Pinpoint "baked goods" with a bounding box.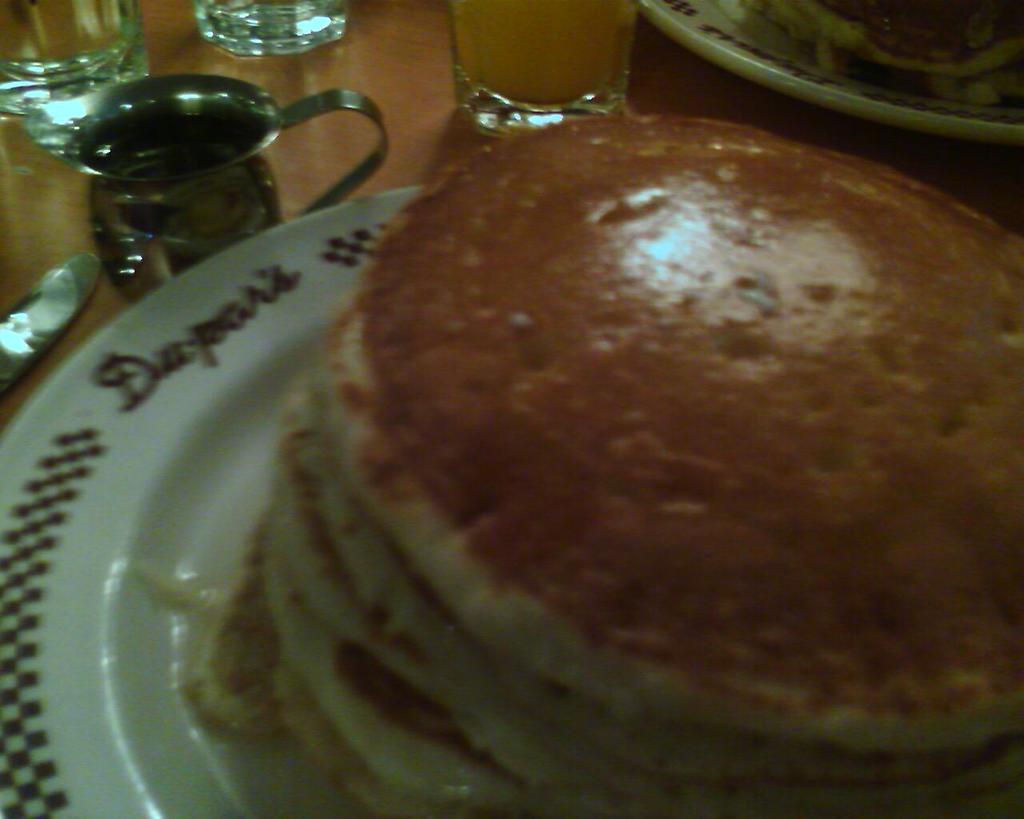
left=258, top=114, right=1023, bottom=812.
